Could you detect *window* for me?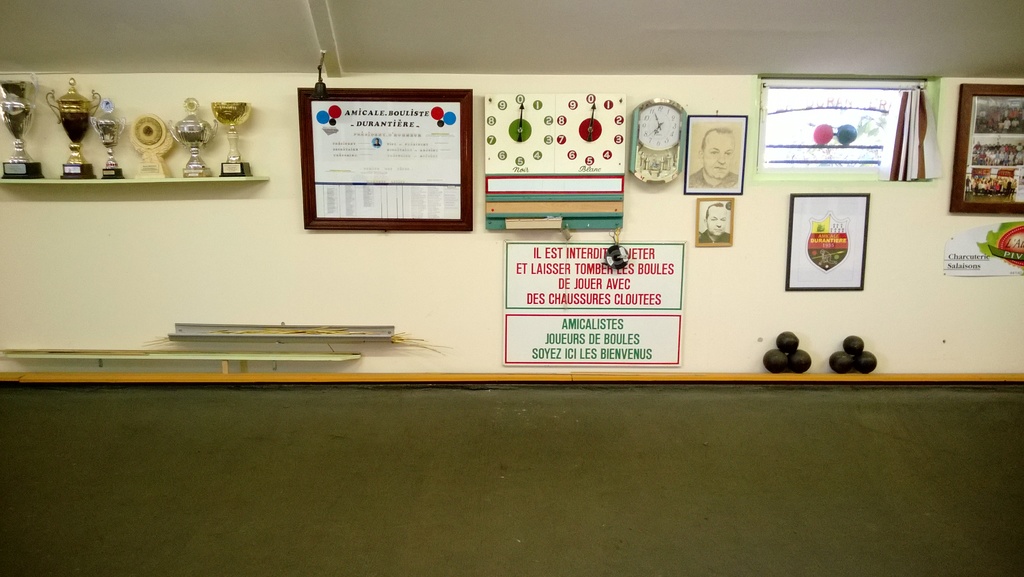
Detection result: <box>750,71,939,188</box>.
